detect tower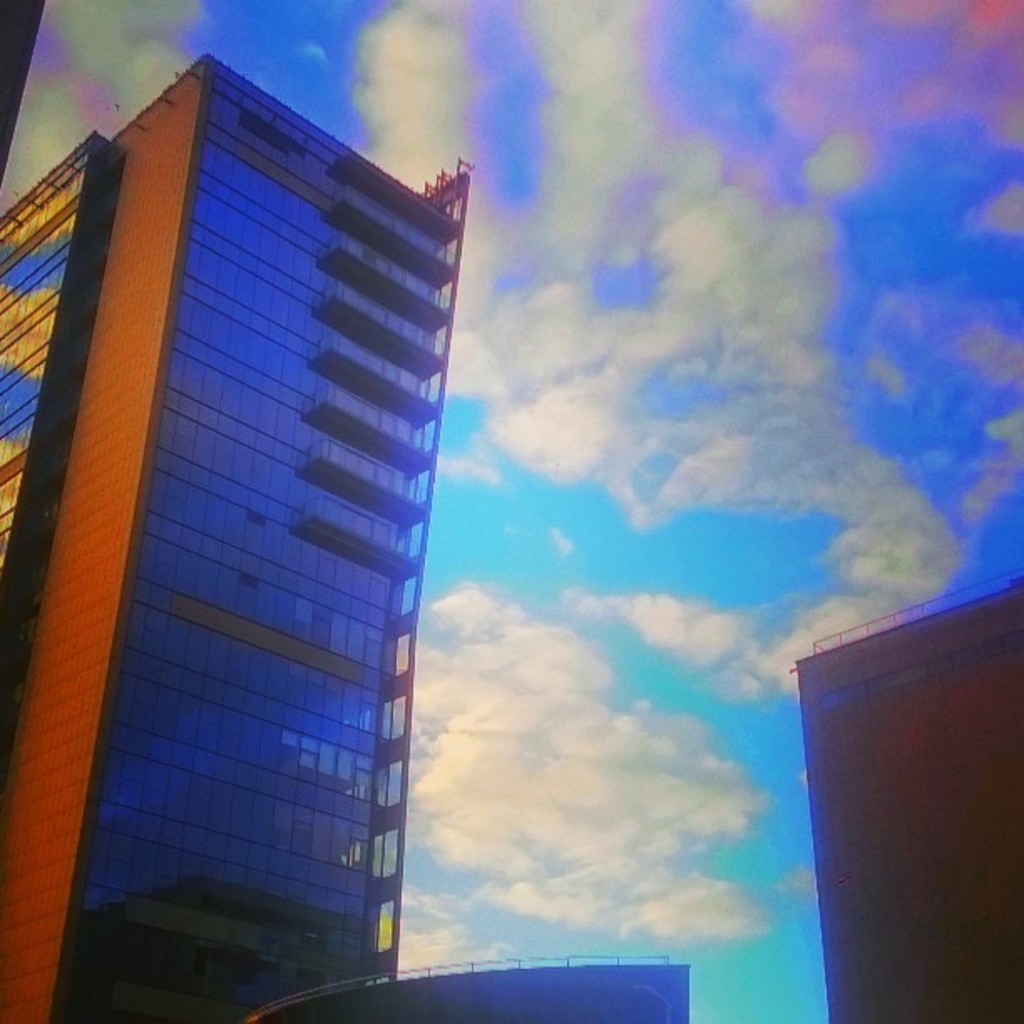
x1=0, y1=0, x2=475, y2=1022
